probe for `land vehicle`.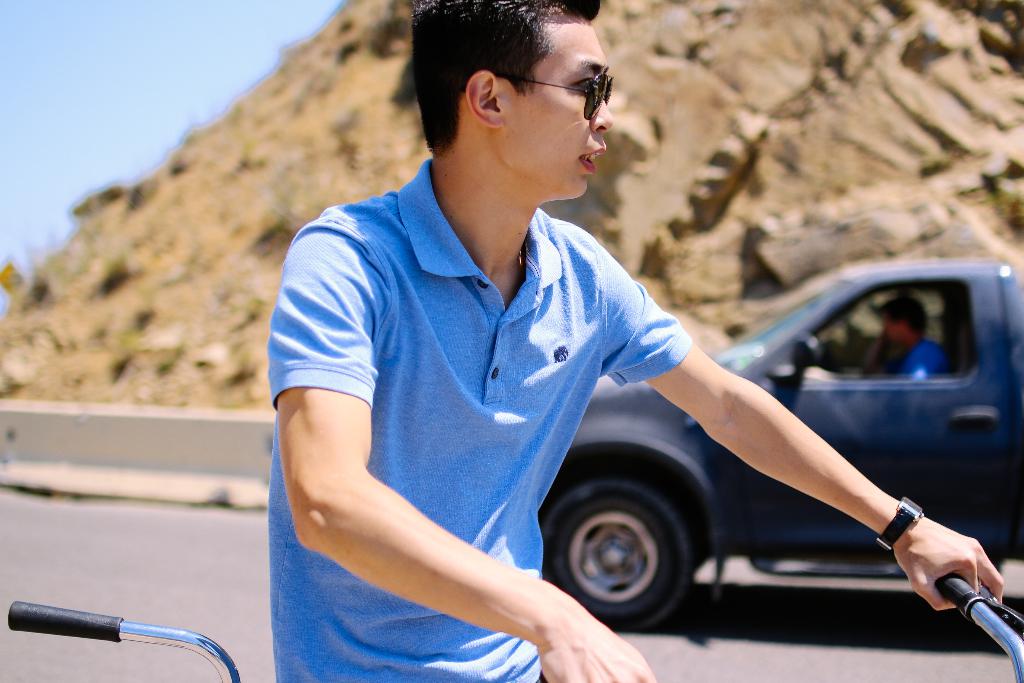
Probe result: x1=10 y1=601 x2=237 y2=682.
